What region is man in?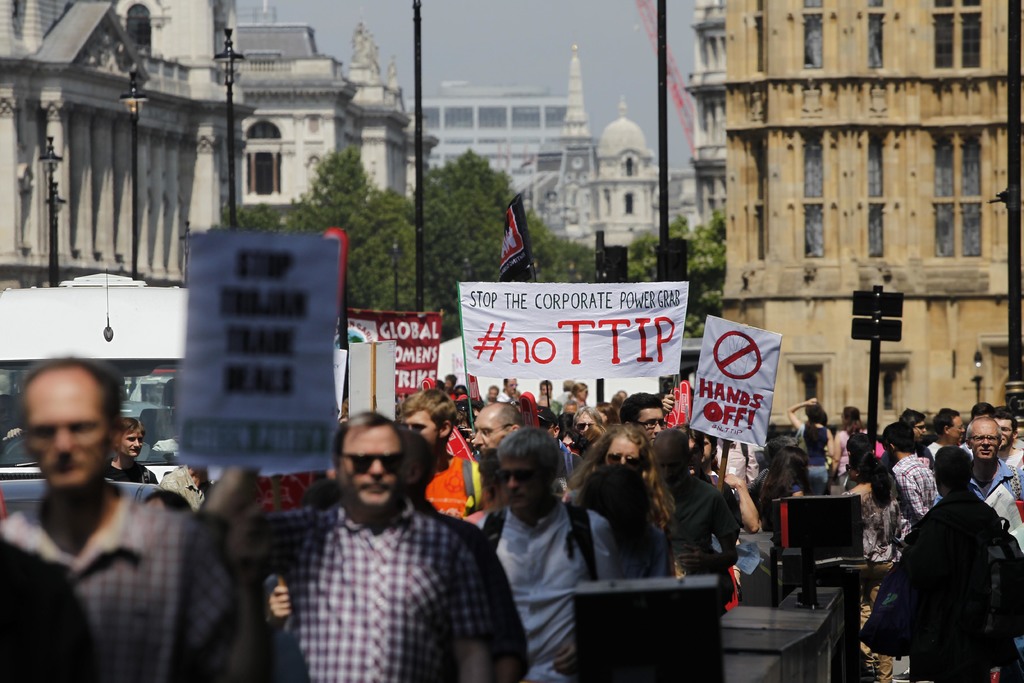
x1=934 y1=411 x2=964 y2=448.
